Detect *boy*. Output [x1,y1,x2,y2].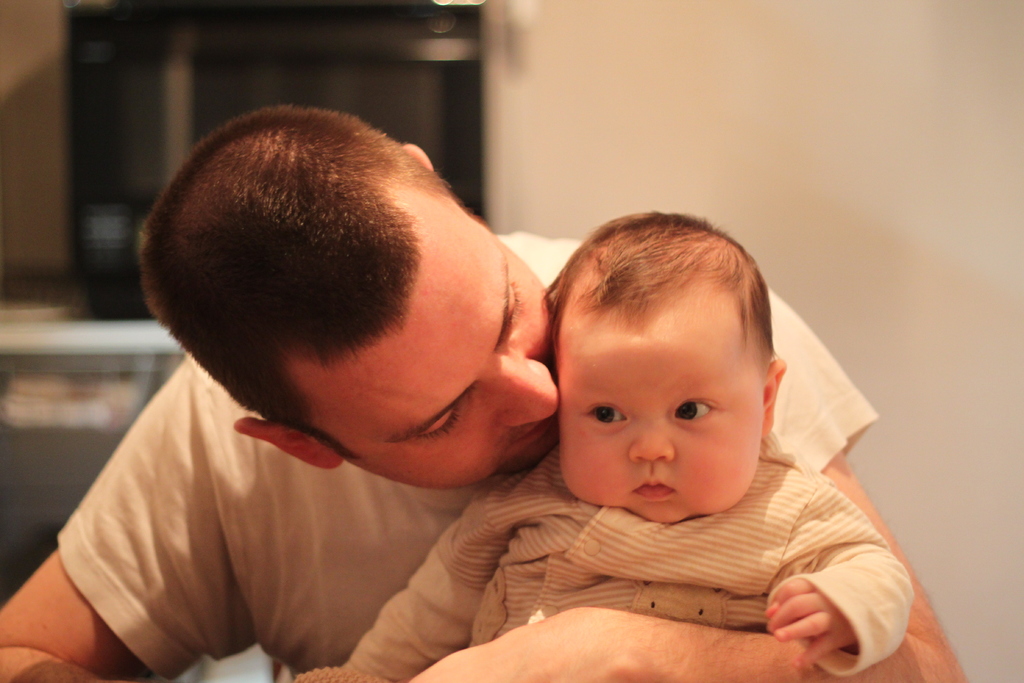
[304,206,911,682].
